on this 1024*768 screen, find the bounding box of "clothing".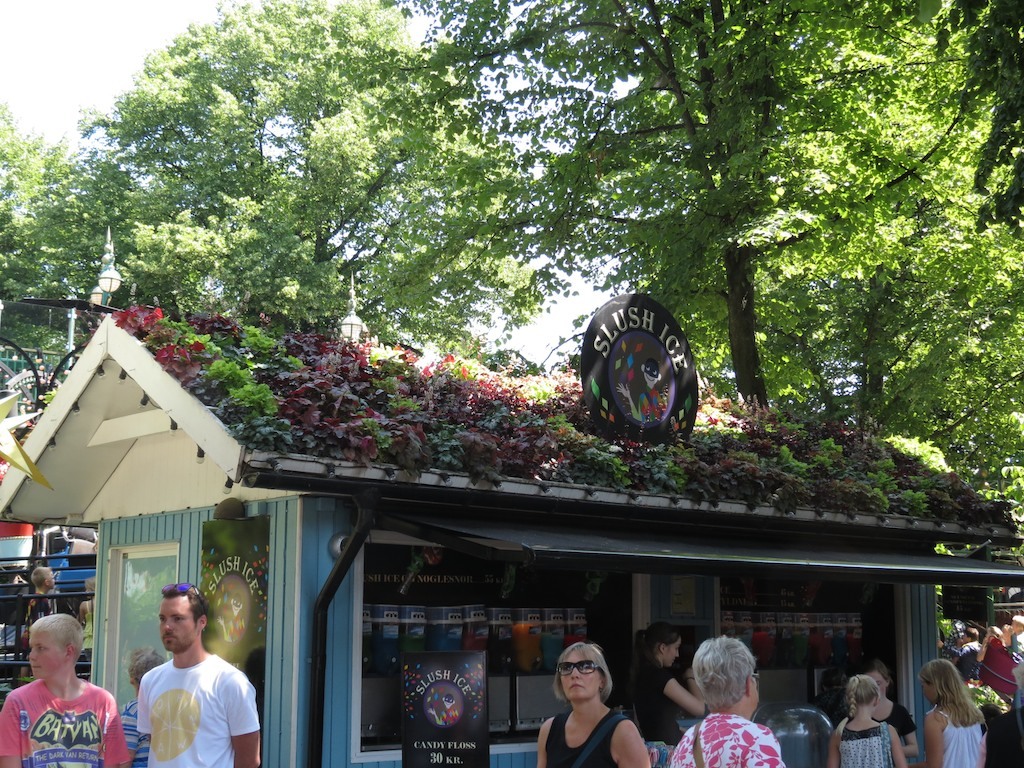
Bounding box: bbox(539, 707, 631, 767).
